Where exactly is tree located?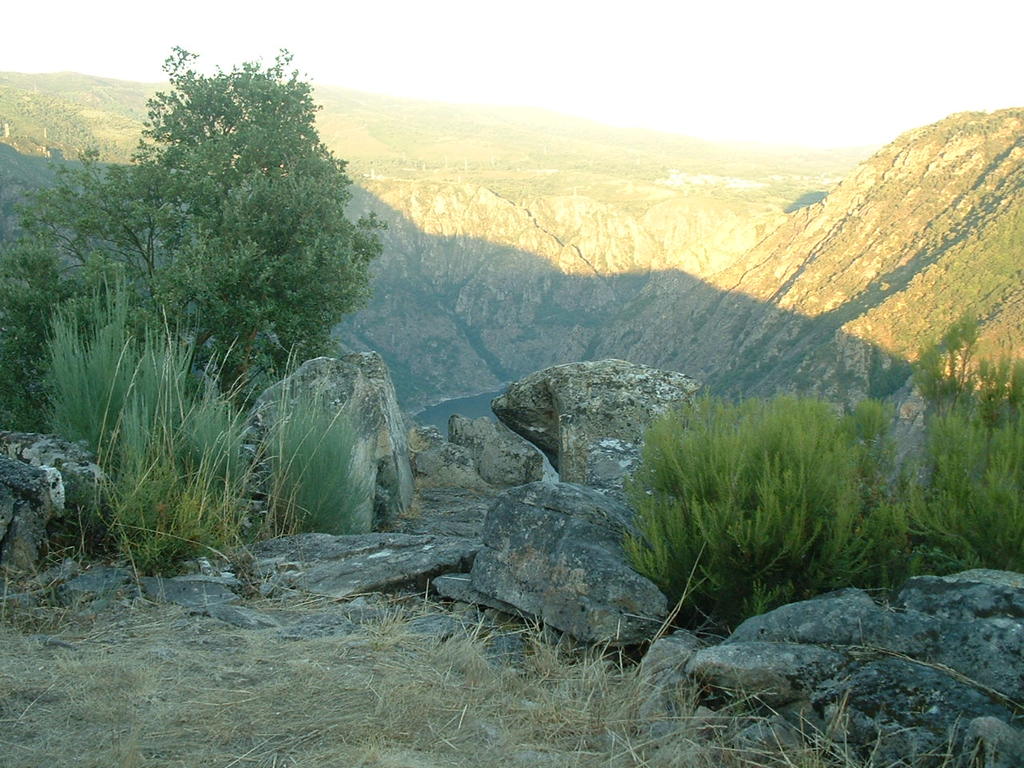
Its bounding box is locate(1, 194, 103, 434).
